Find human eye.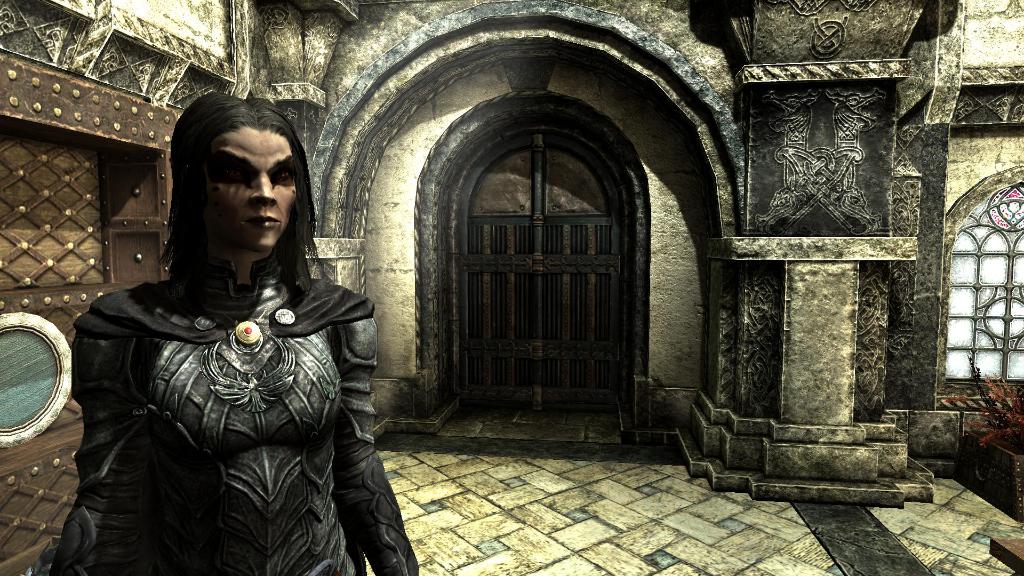
268/168/292/188.
